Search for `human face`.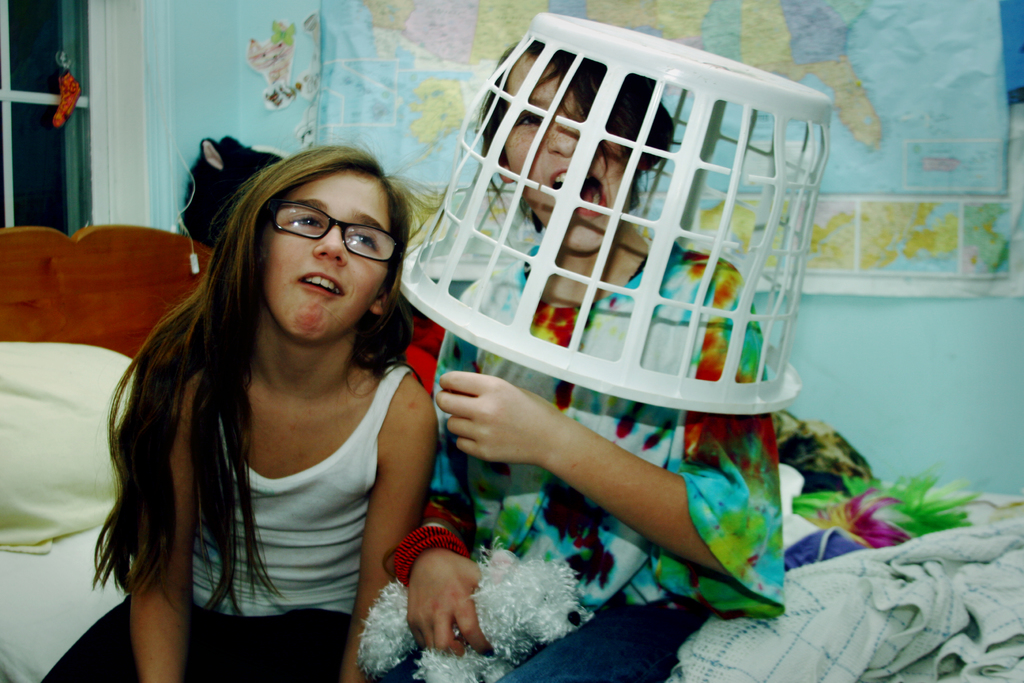
Found at <box>506,54,621,253</box>.
